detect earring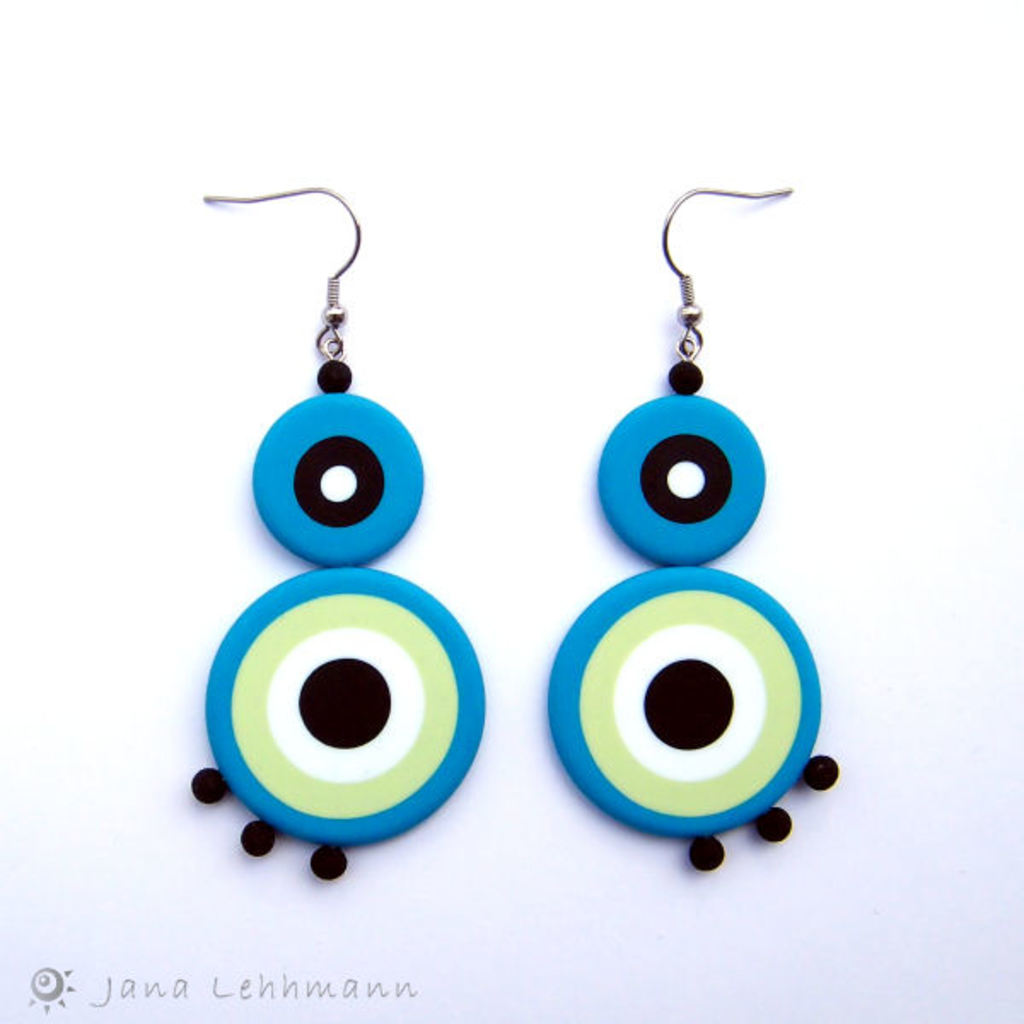
Rect(167, 184, 490, 884)
